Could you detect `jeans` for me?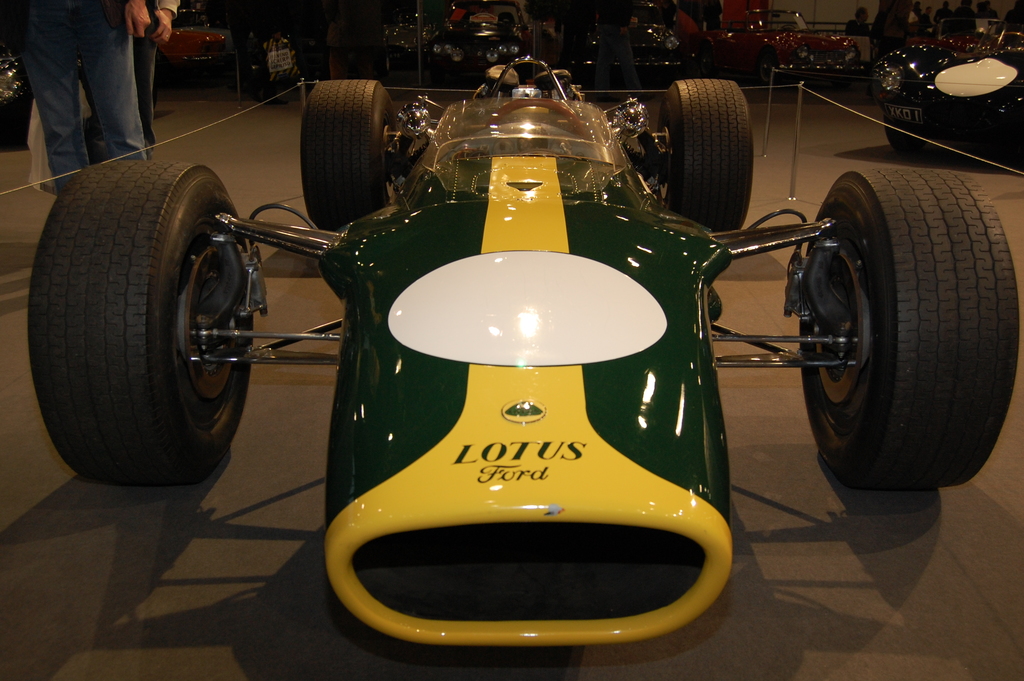
Detection result: x1=9, y1=17, x2=147, y2=182.
